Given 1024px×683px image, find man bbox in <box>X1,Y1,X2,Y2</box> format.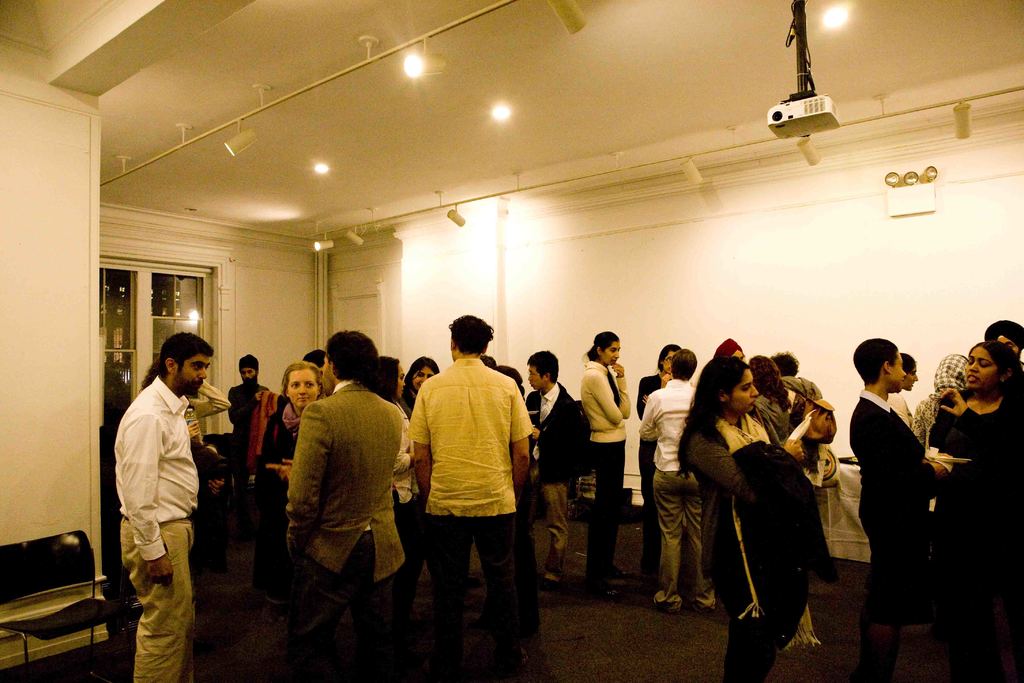
<box>227,349,270,477</box>.
